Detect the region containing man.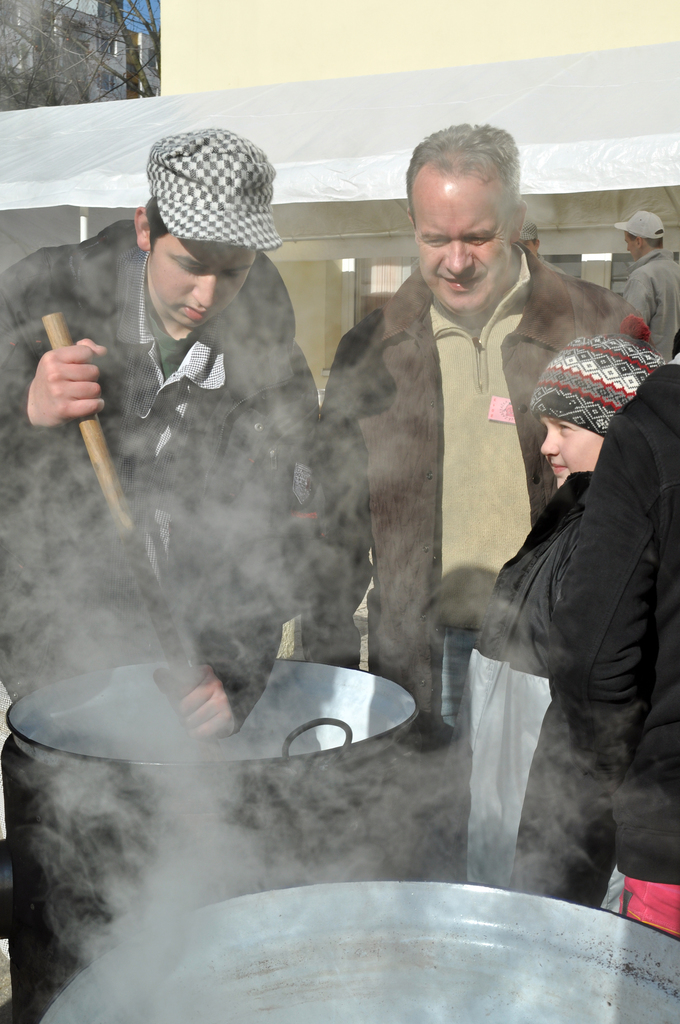
left=316, top=106, right=650, bottom=885.
